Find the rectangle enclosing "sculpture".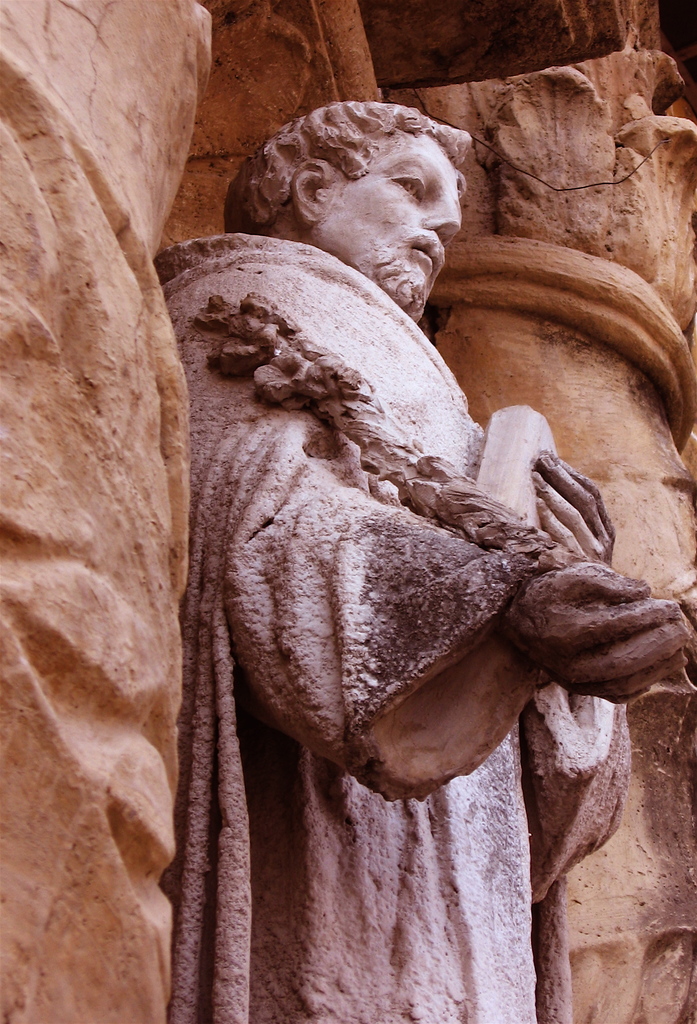
{"left": 121, "top": 79, "right": 653, "bottom": 1012}.
